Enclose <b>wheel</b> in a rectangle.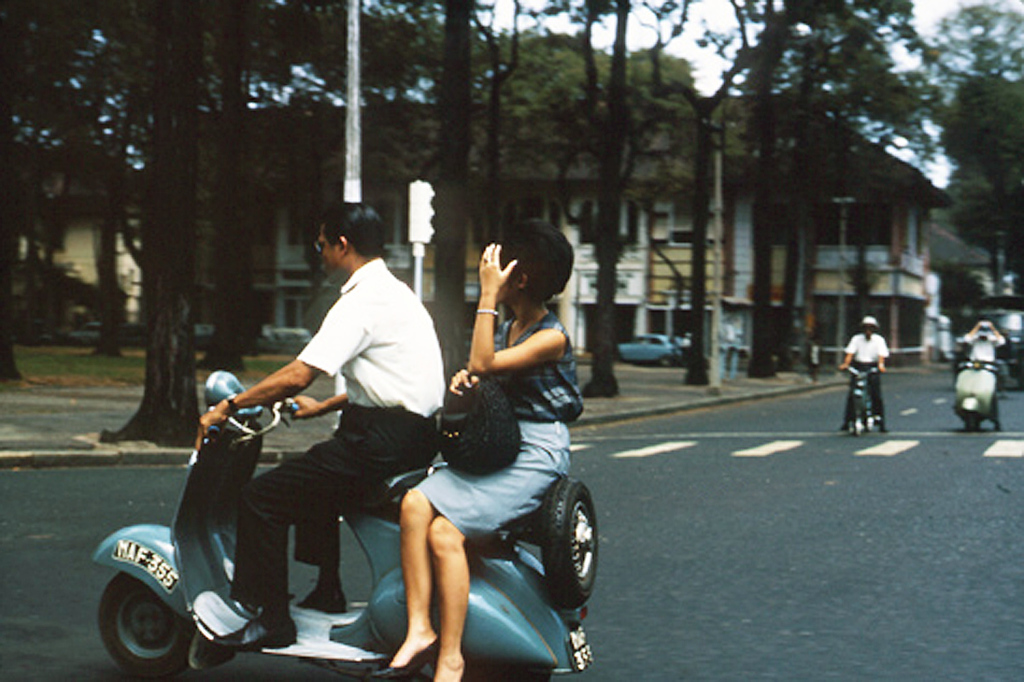
left=432, top=659, right=549, bottom=681.
